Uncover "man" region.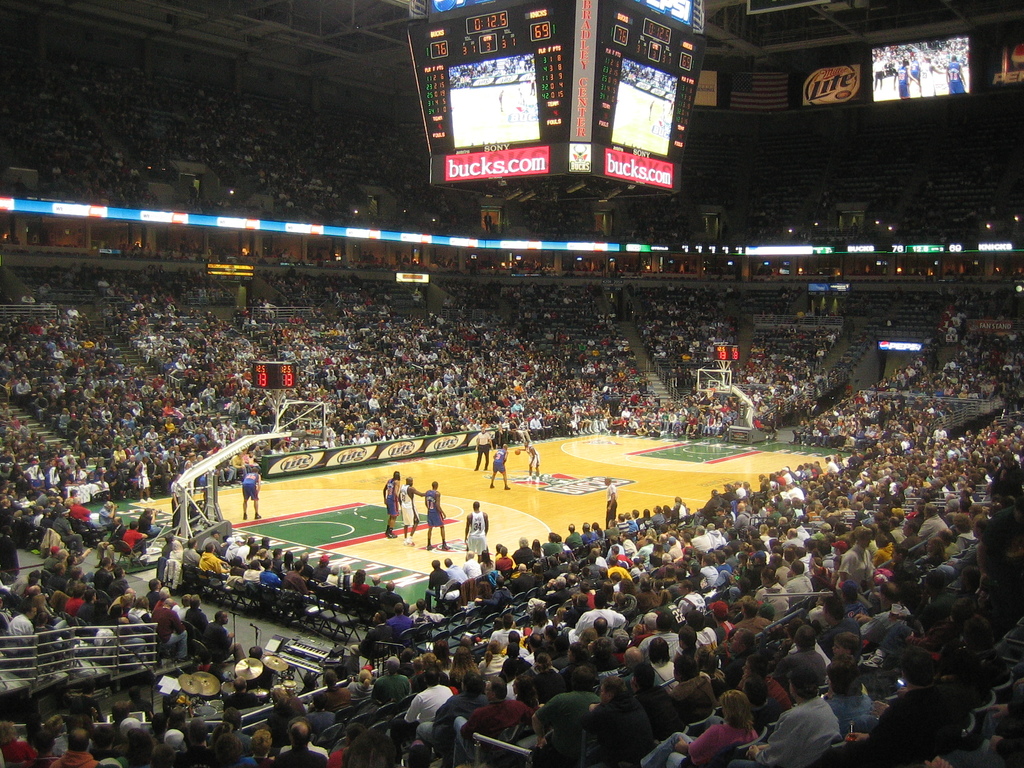
Uncovered: left=200, top=533, right=232, bottom=564.
